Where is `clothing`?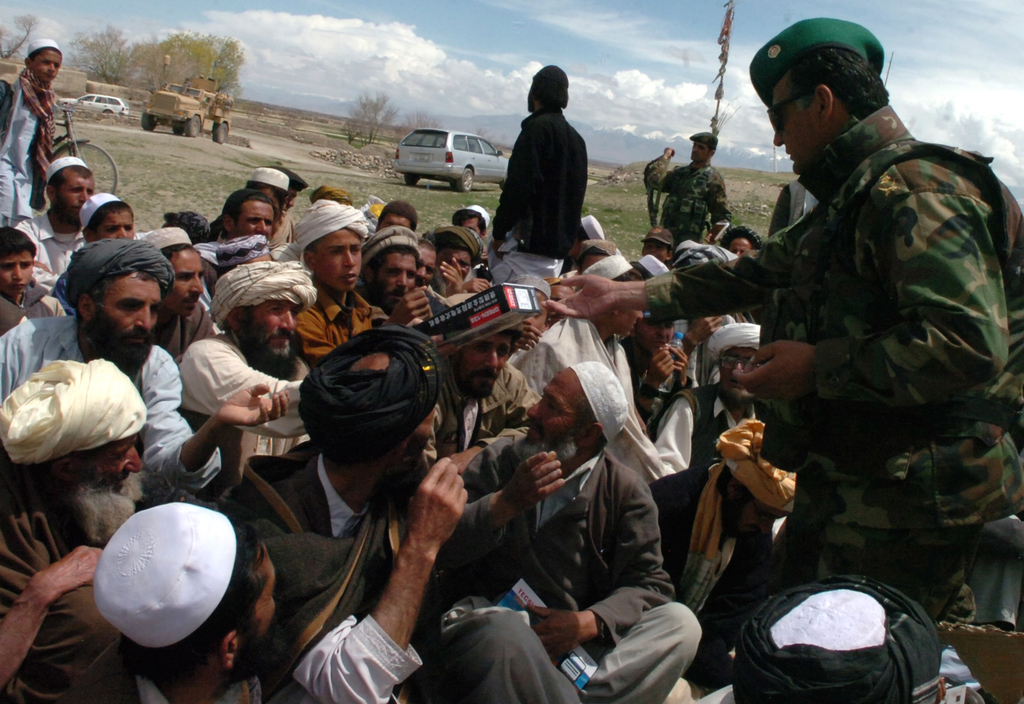
BBox(150, 293, 212, 359).
